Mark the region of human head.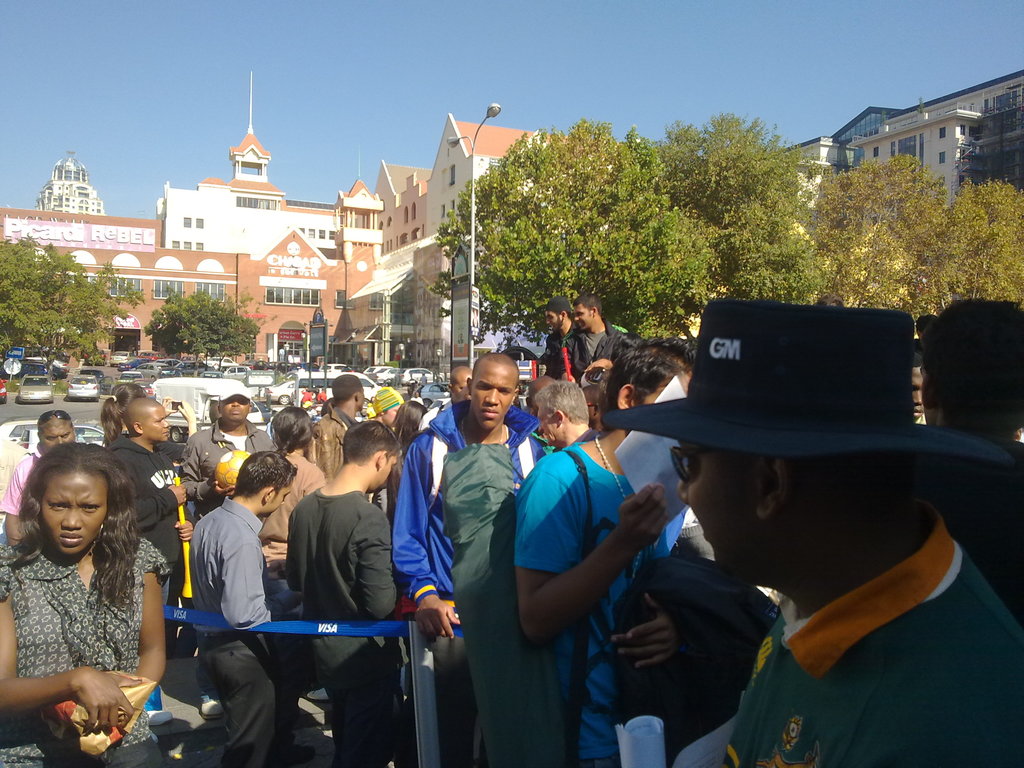
Region: 531,380,589,445.
